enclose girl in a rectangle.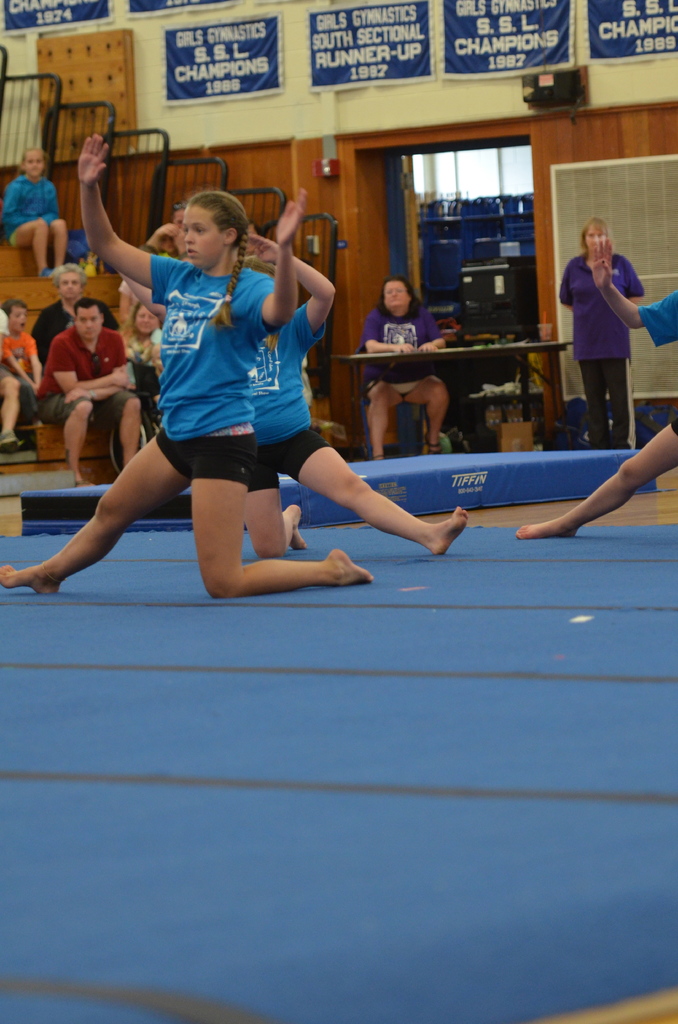
left=0, top=127, right=379, bottom=593.
